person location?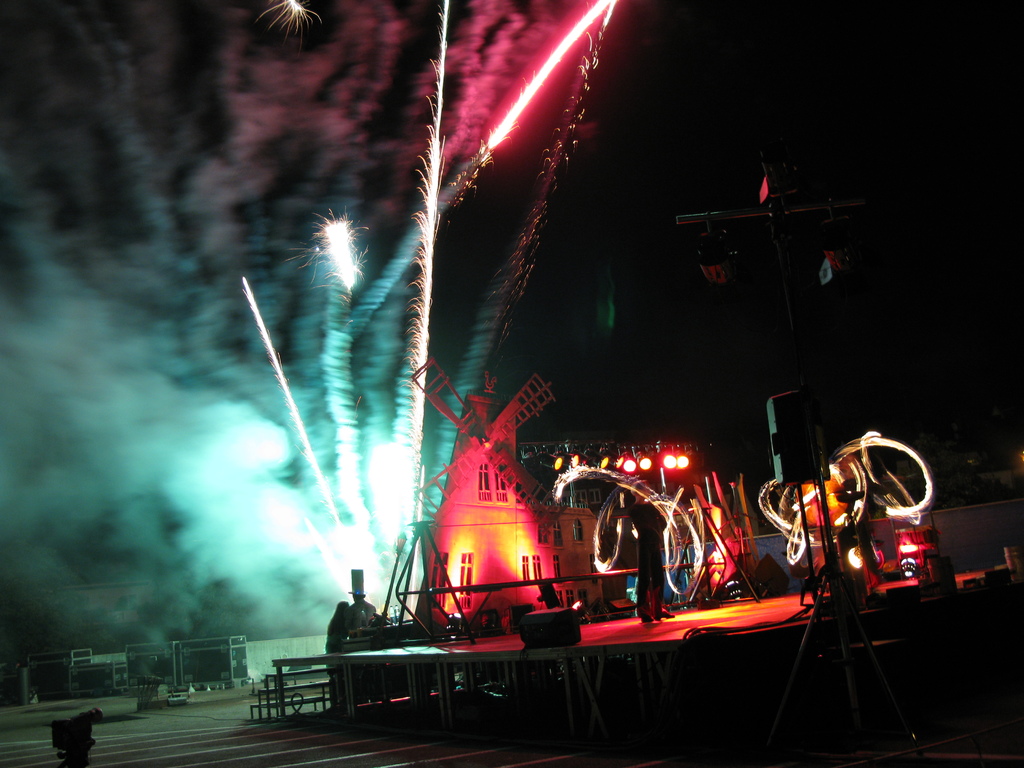
350:569:378:632
